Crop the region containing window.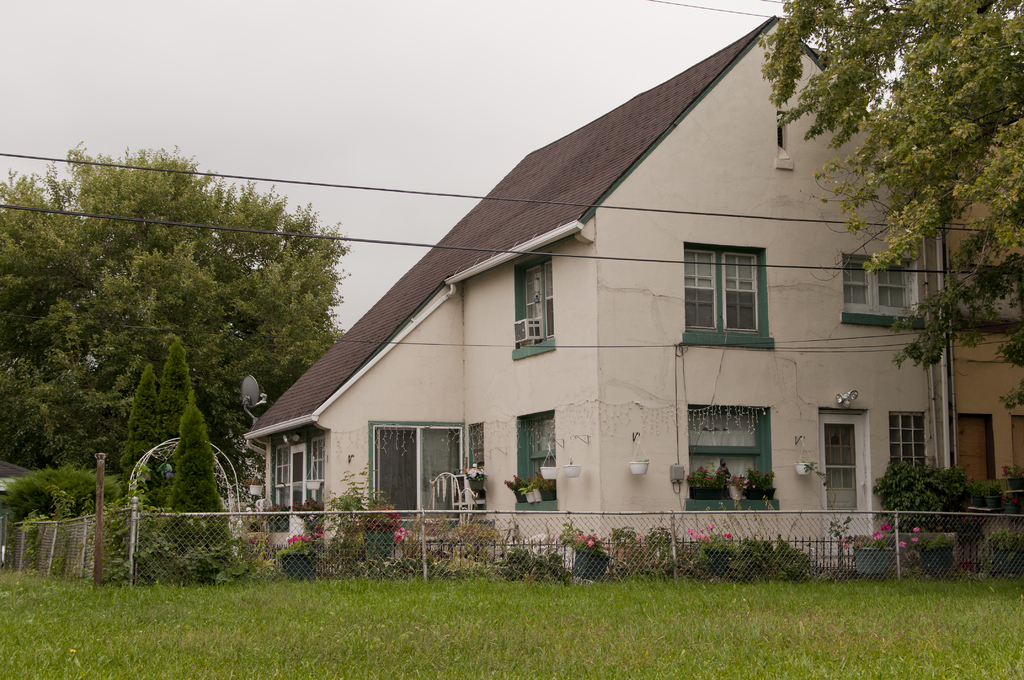
Crop region: rect(888, 410, 924, 469).
